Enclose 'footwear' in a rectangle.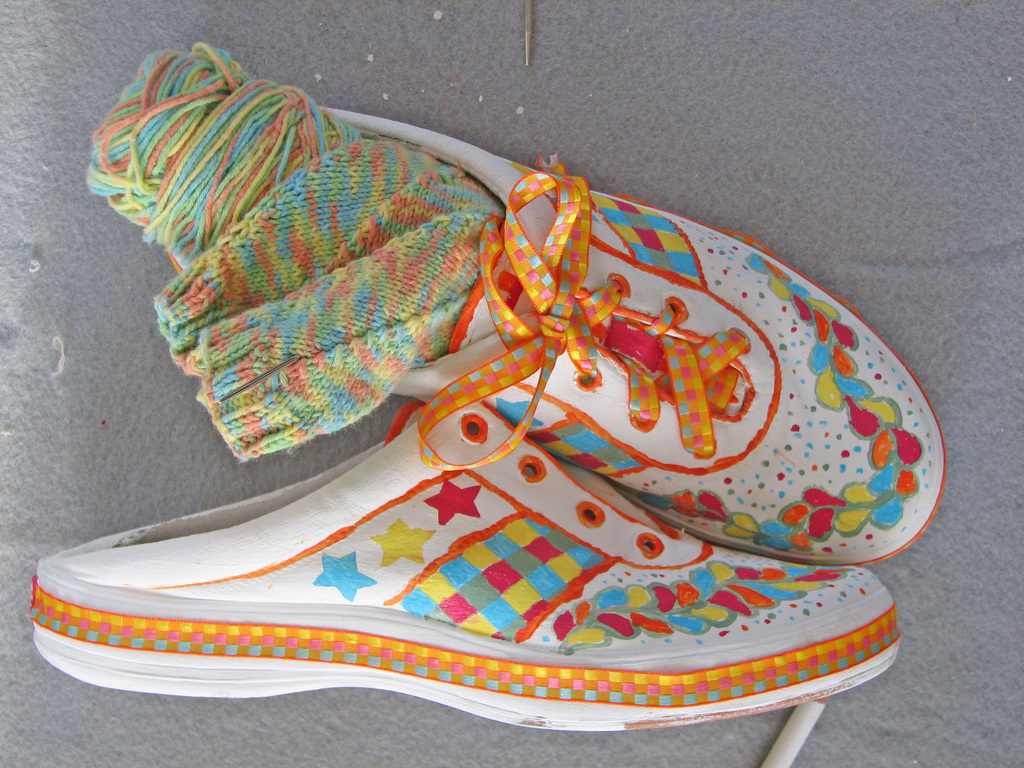
{"x1": 24, "y1": 422, "x2": 897, "y2": 709}.
